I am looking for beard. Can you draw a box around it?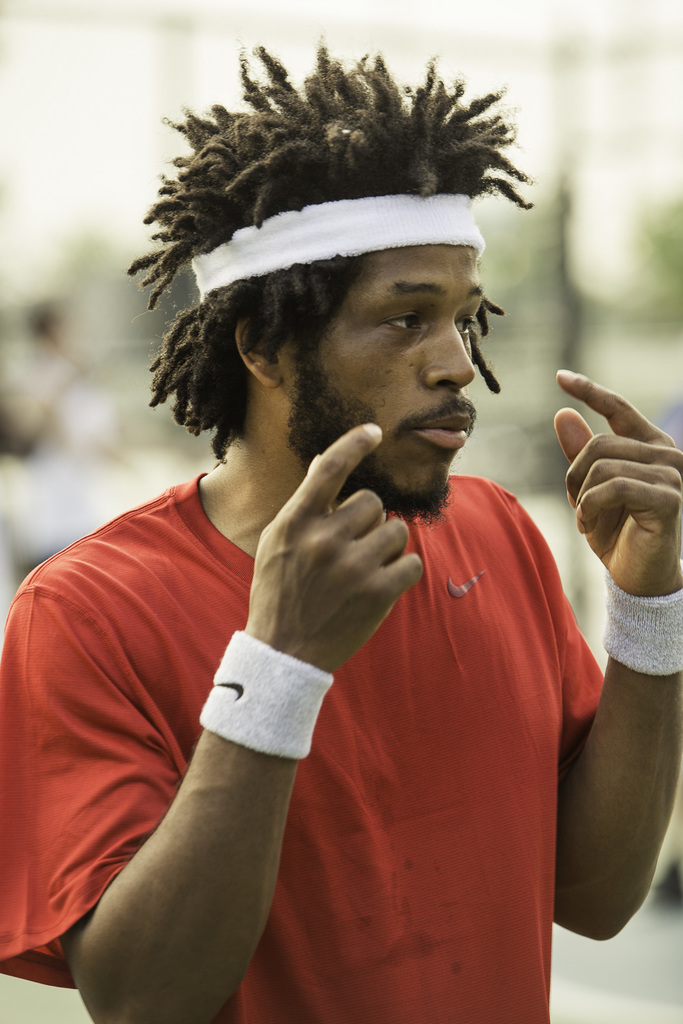
Sure, the bounding box is {"left": 292, "top": 362, "right": 477, "bottom": 525}.
